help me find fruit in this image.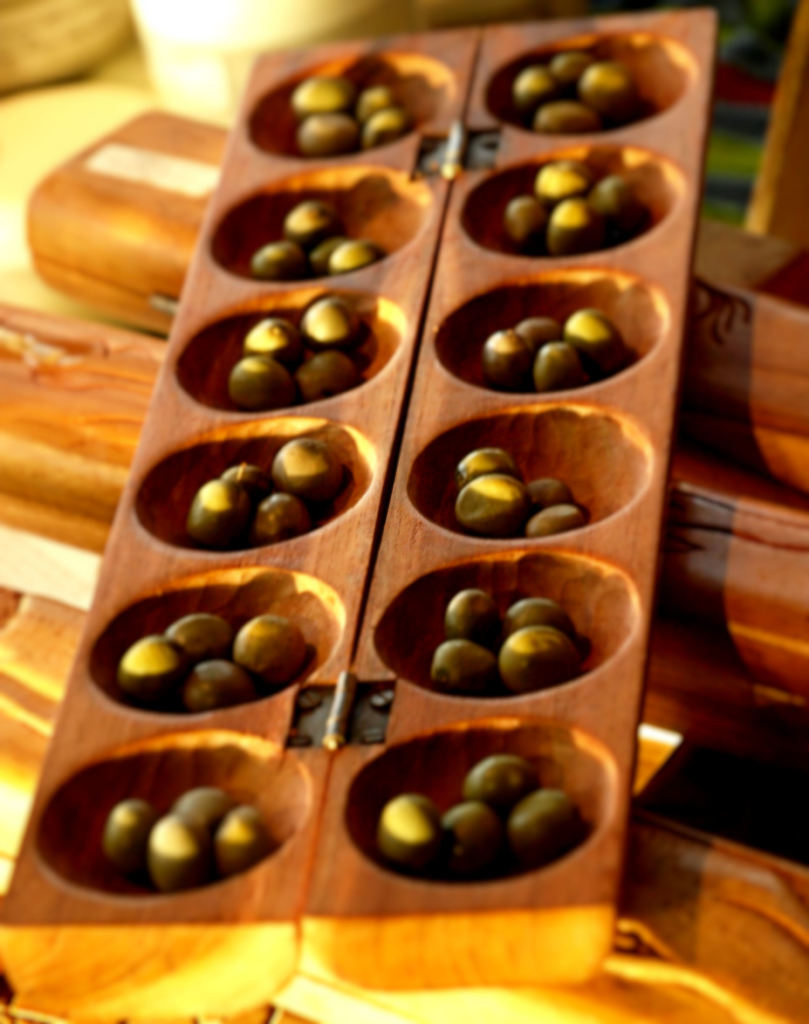
Found it: 218 605 323 700.
